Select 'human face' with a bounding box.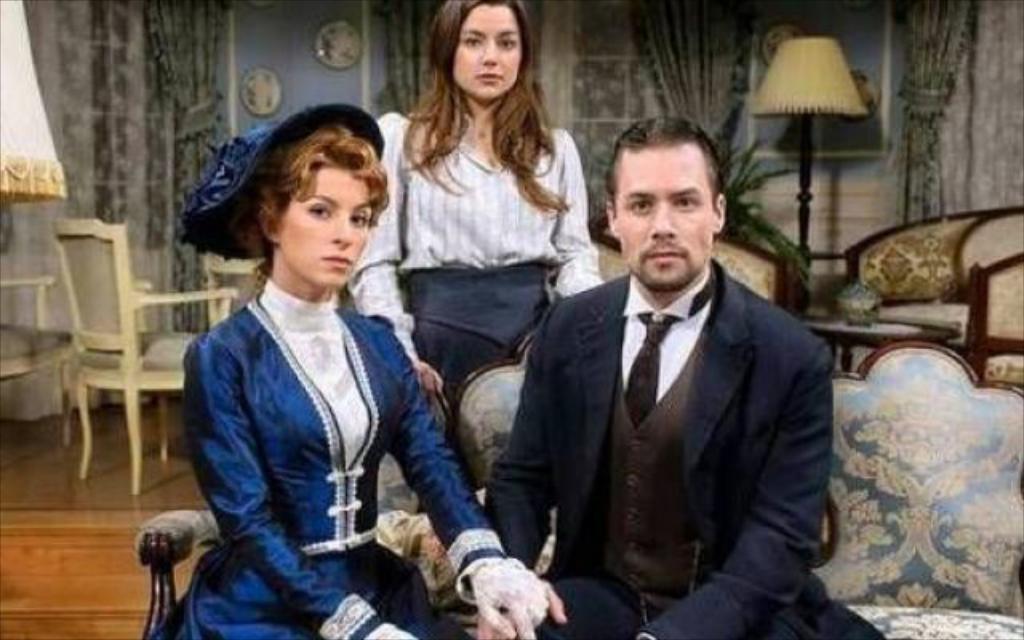
(left=448, top=2, right=522, bottom=98).
